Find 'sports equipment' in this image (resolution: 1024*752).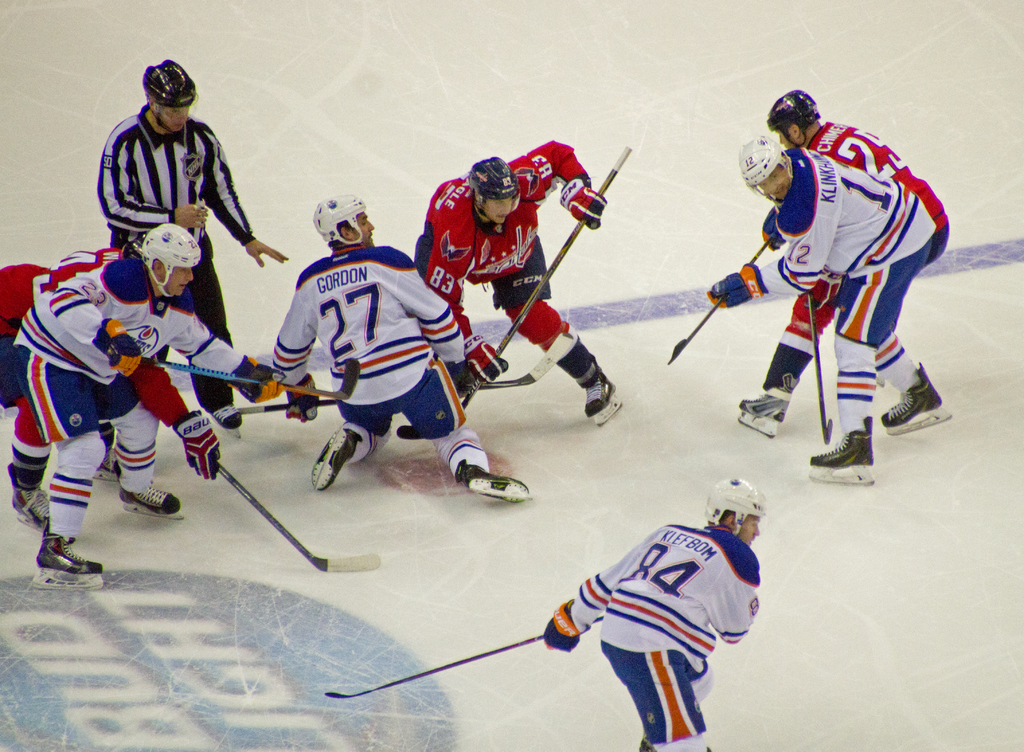
(x1=707, y1=260, x2=767, y2=309).
